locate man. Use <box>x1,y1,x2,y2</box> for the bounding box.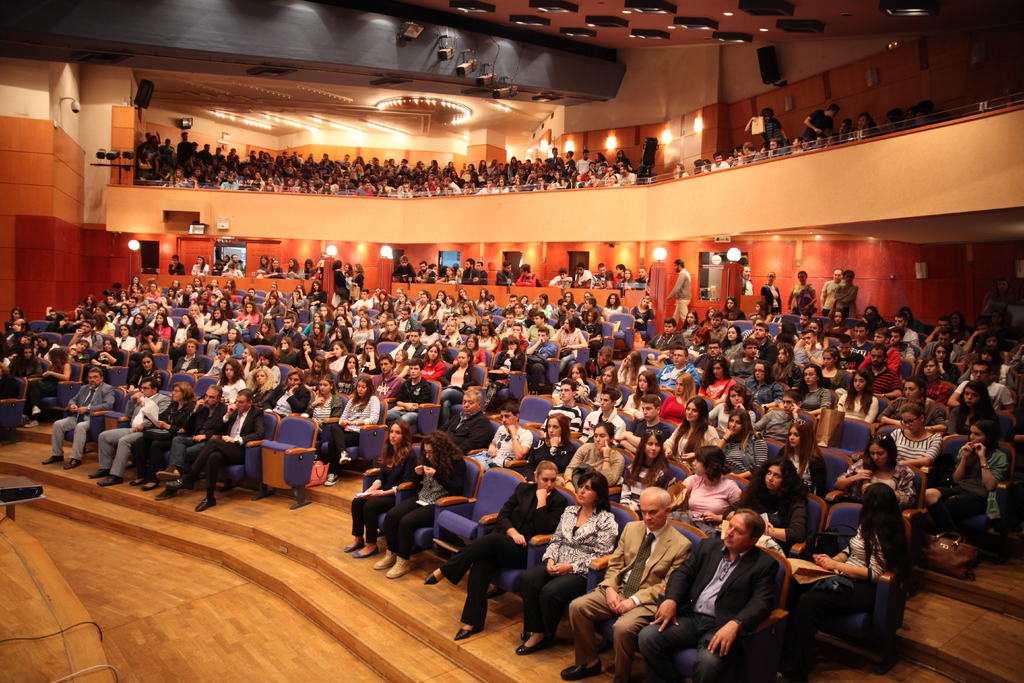
<box>851,345,906,404</box>.
